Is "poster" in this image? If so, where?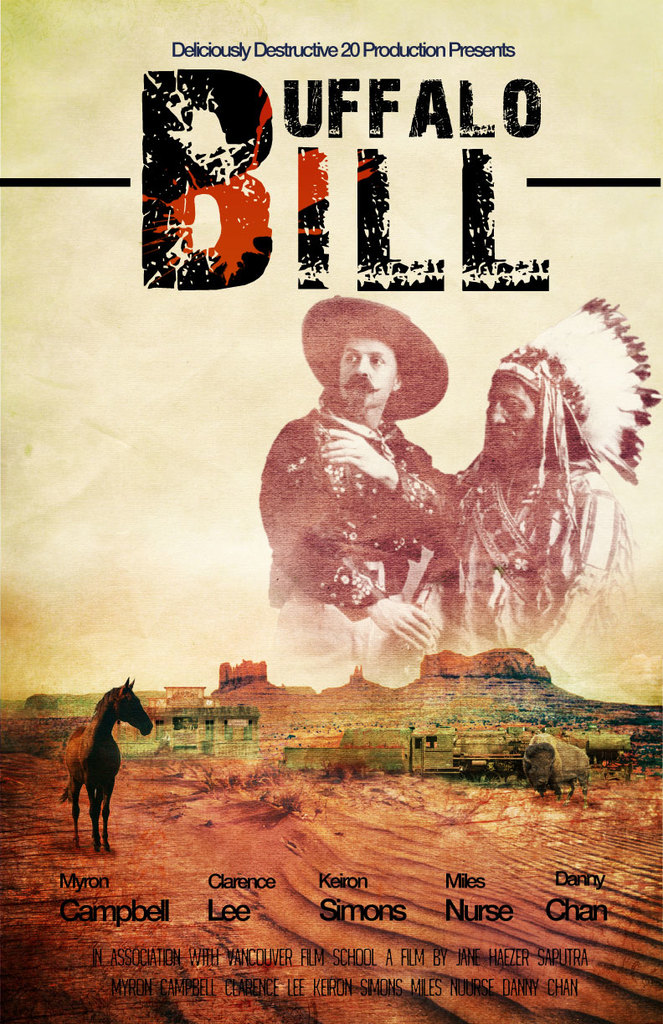
Yes, at locate(0, 0, 662, 1023).
